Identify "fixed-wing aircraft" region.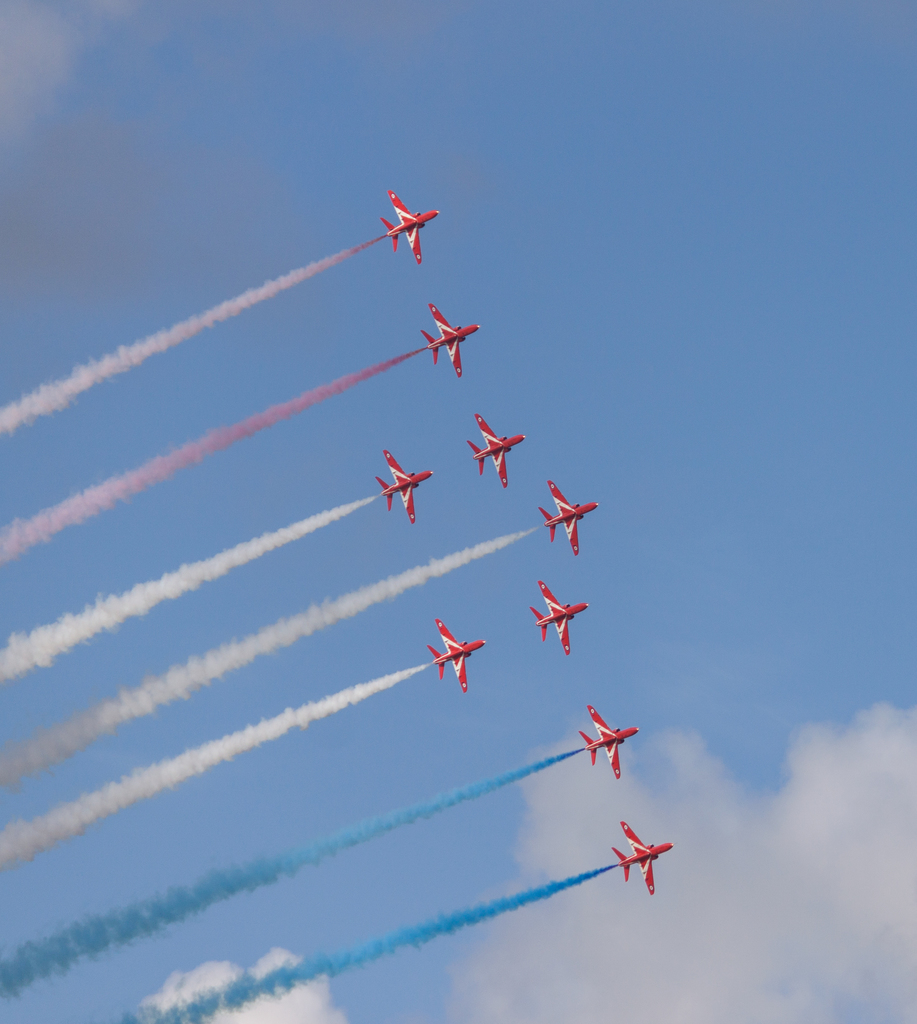
Region: 578 703 640 785.
